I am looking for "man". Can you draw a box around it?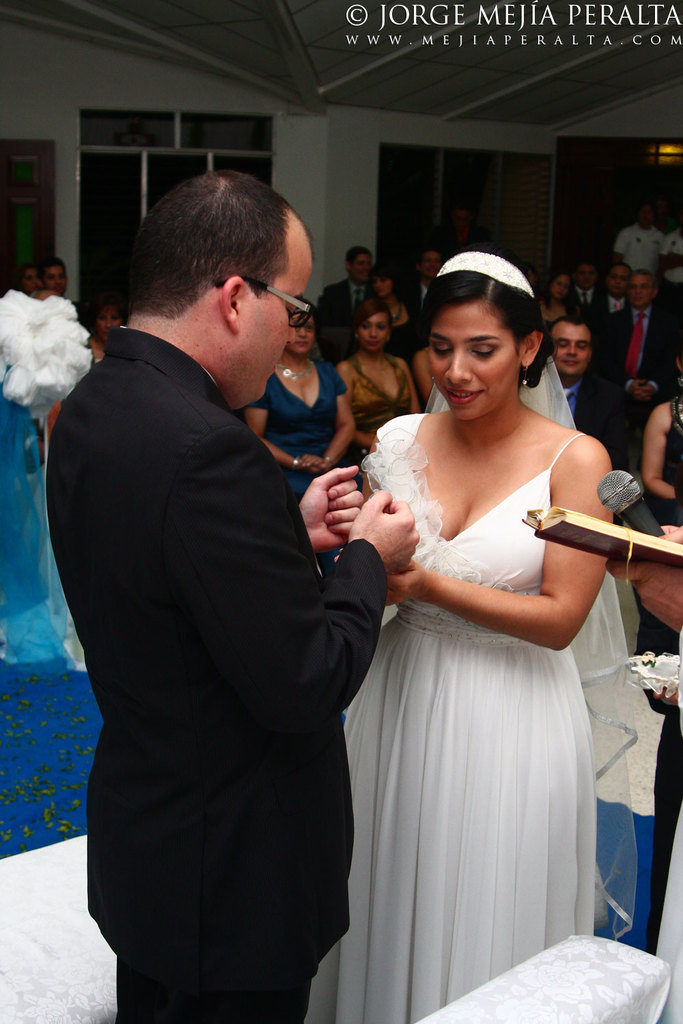
Sure, the bounding box is [400,248,442,327].
